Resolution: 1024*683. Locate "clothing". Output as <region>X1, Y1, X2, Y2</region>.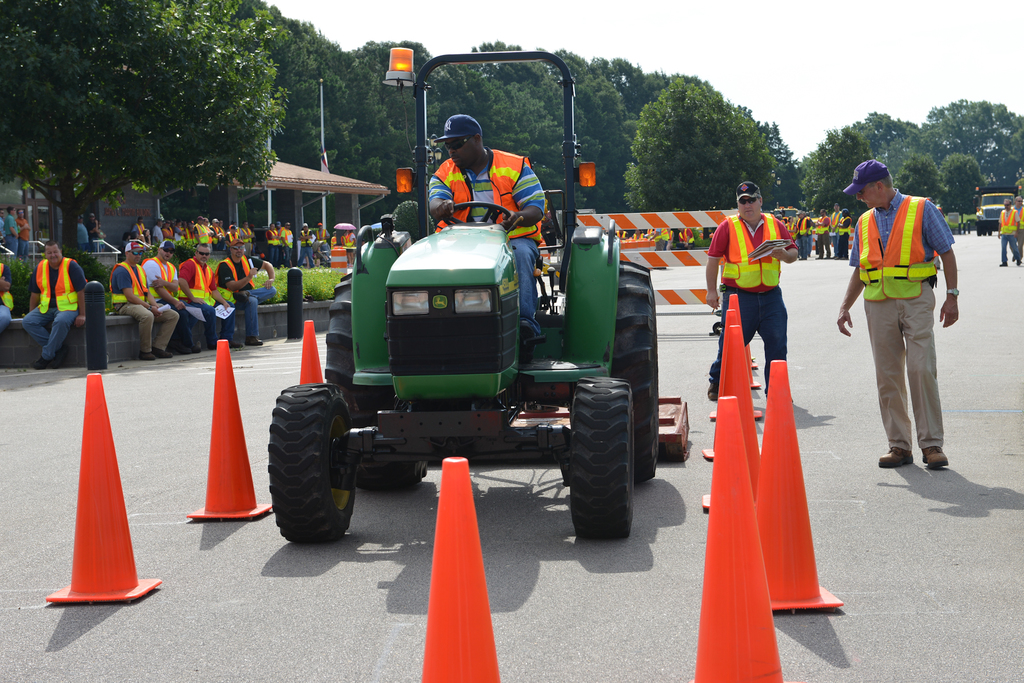
<region>429, 147, 547, 318</region>.
